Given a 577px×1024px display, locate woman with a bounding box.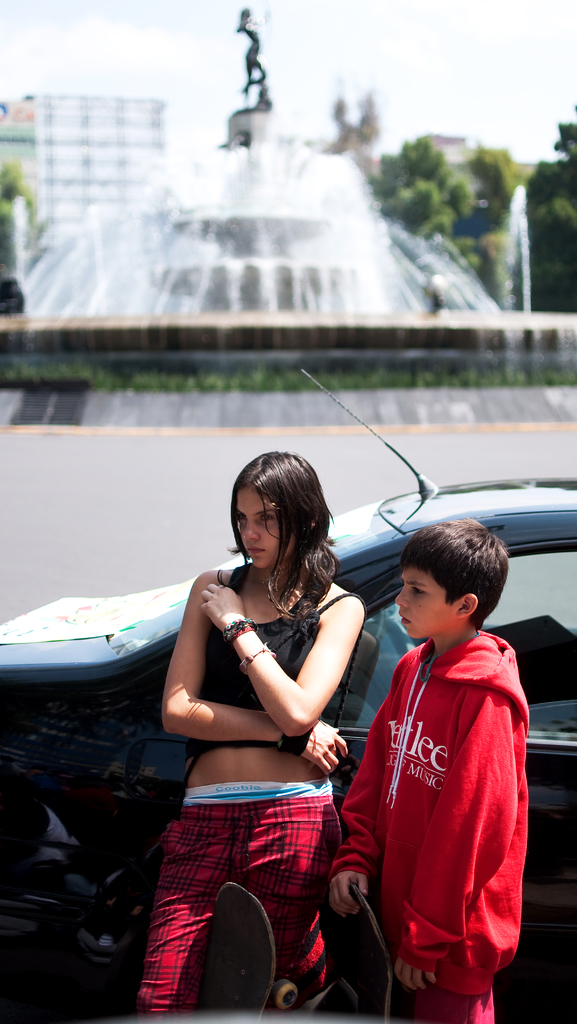
Located: box(137, 449, 368, 1019).
